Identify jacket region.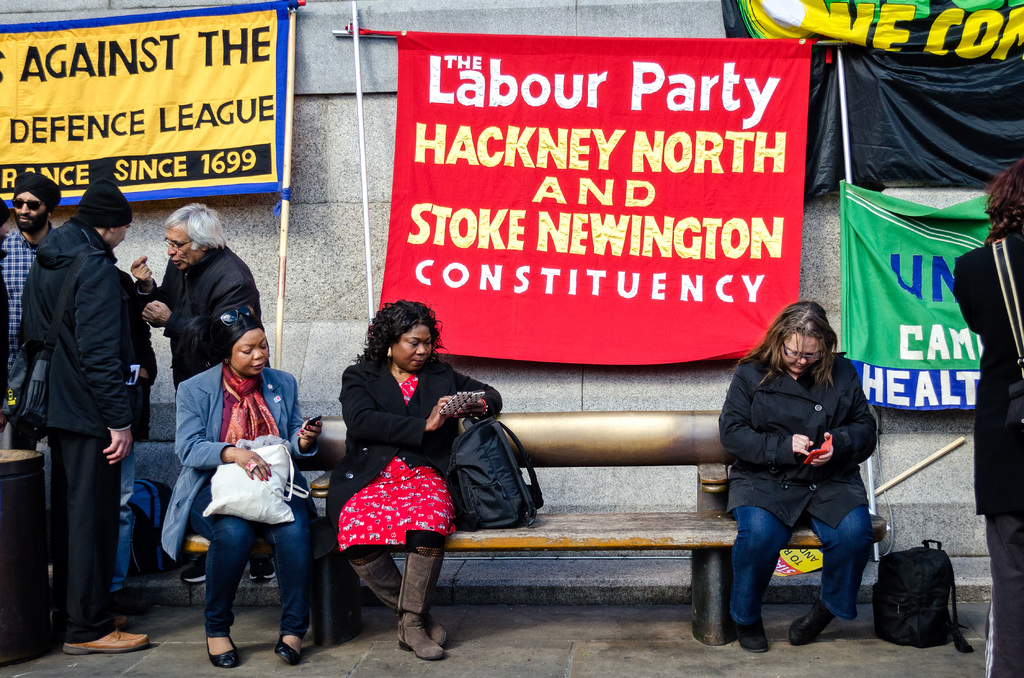
Region: 144,239,262,394.
